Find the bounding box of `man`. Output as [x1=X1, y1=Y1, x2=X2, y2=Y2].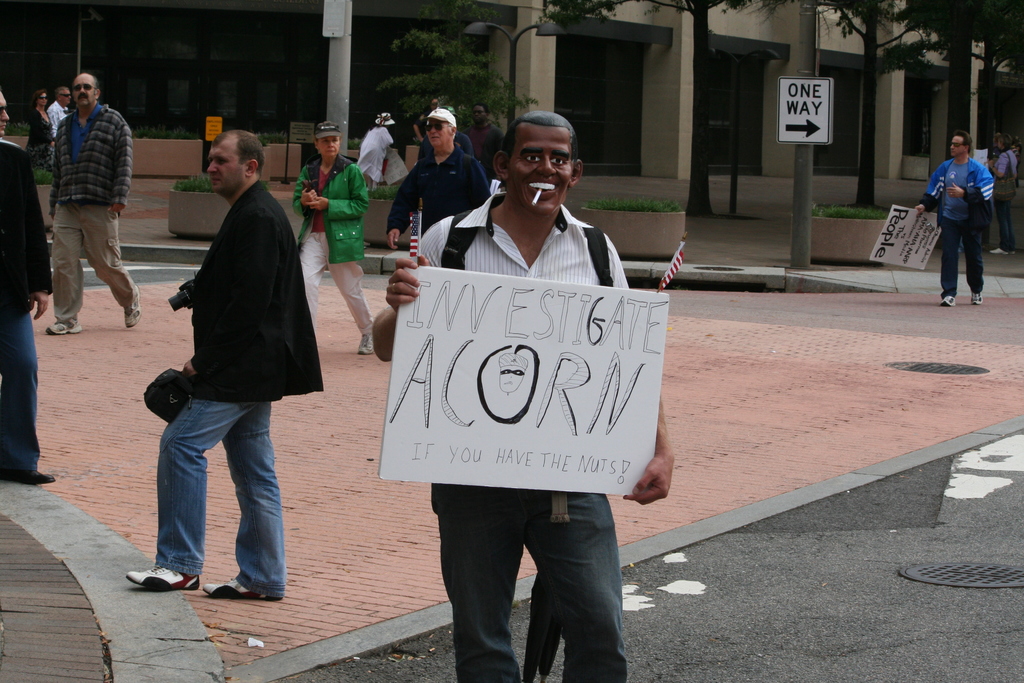
[x1=463, y1=104, x2=505, y2=167].
